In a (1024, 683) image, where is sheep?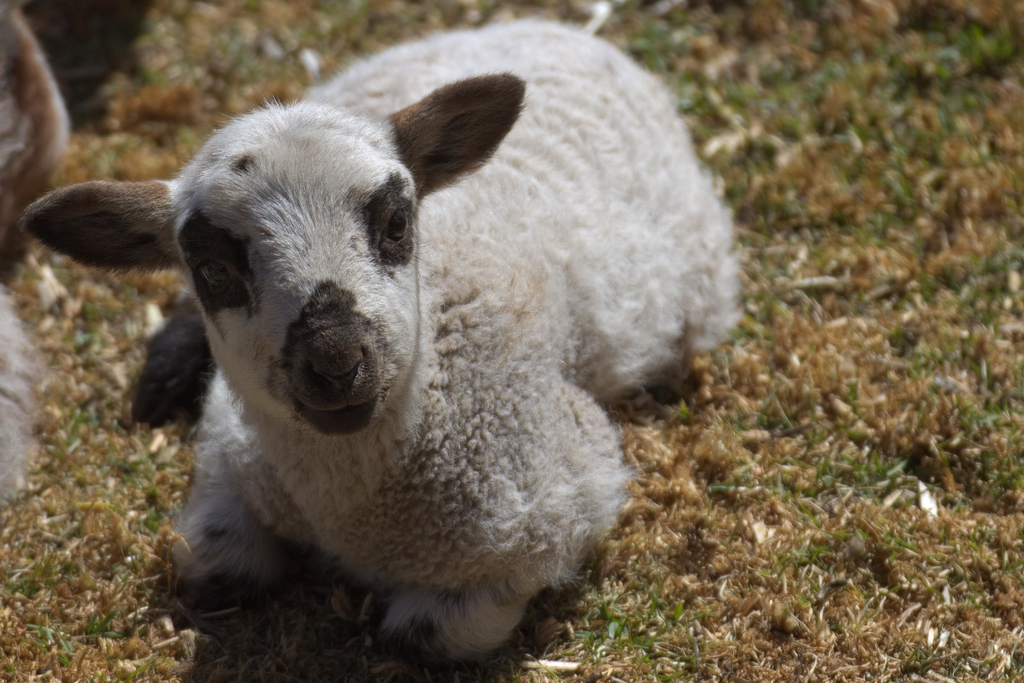
Rect(0, 0, 125, 508).
